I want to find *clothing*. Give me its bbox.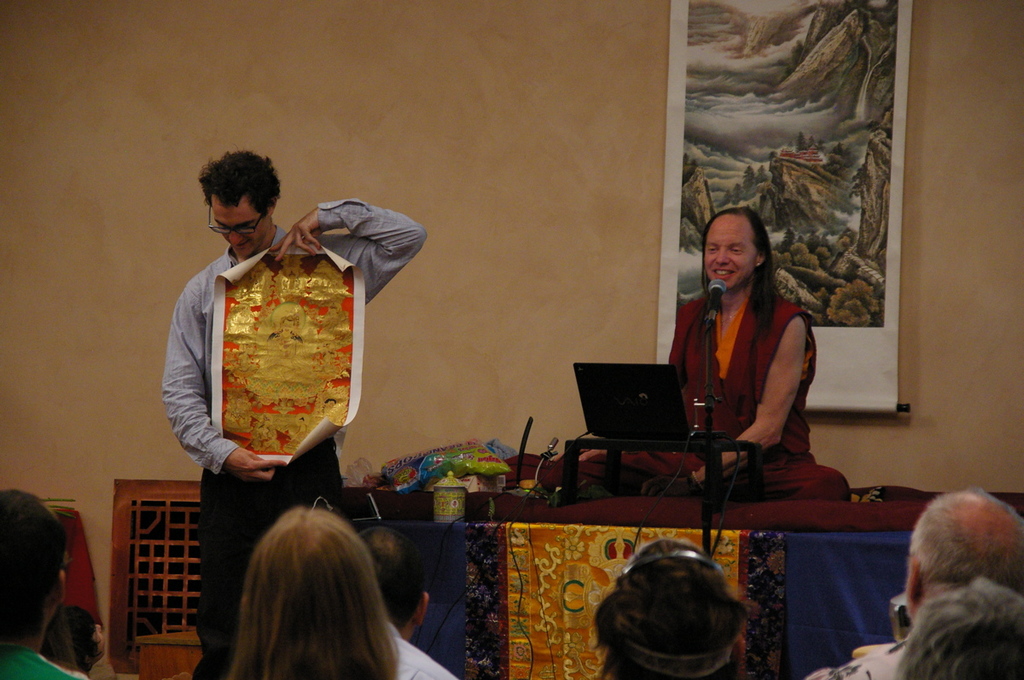
x1=159, y1=197, x2=423, y2=679.
